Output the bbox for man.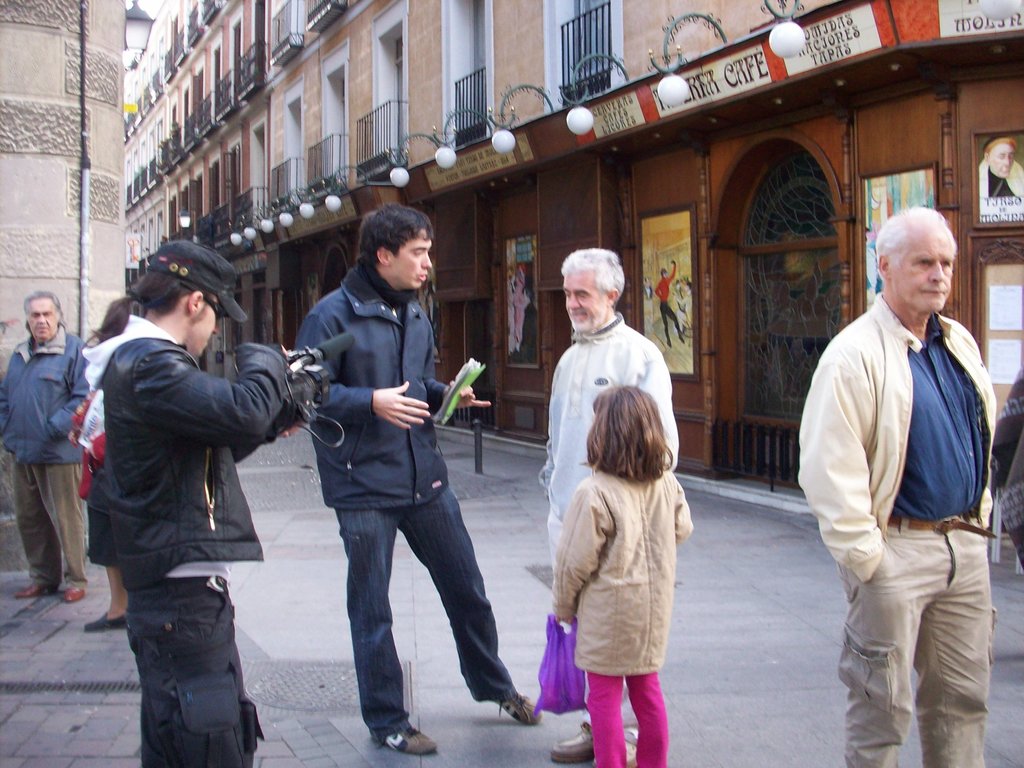
box(980, 138, 1023, 196).
